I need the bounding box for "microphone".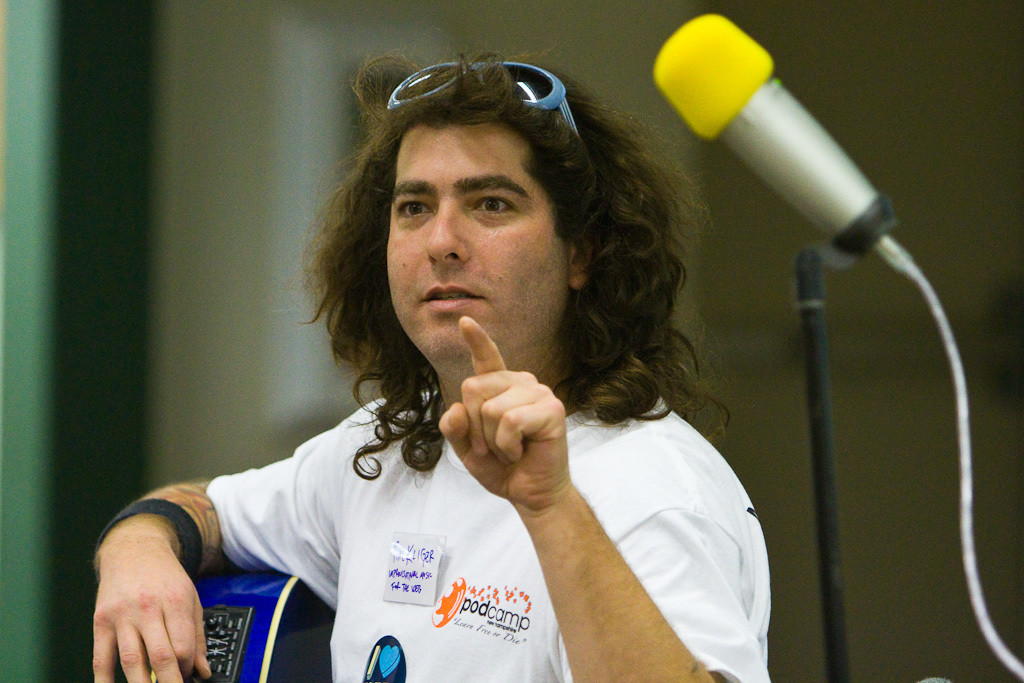
Here it is: [648, 15, 916, 269].
